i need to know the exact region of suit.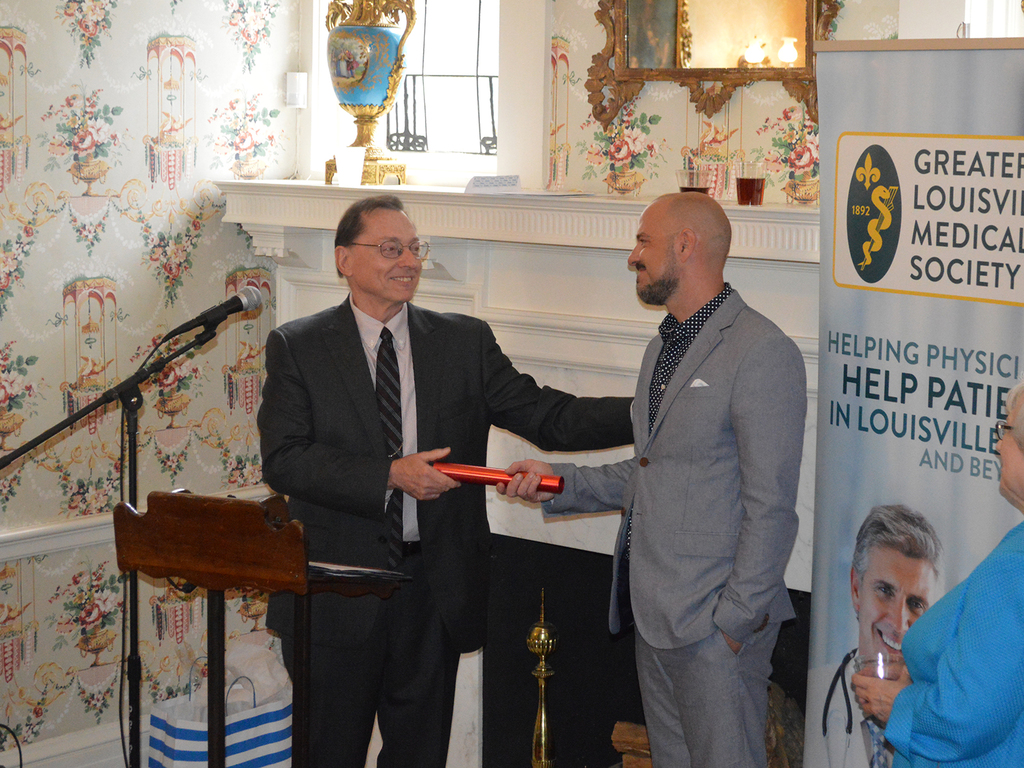
Region: bbox=(259, 294, 634, 764).
